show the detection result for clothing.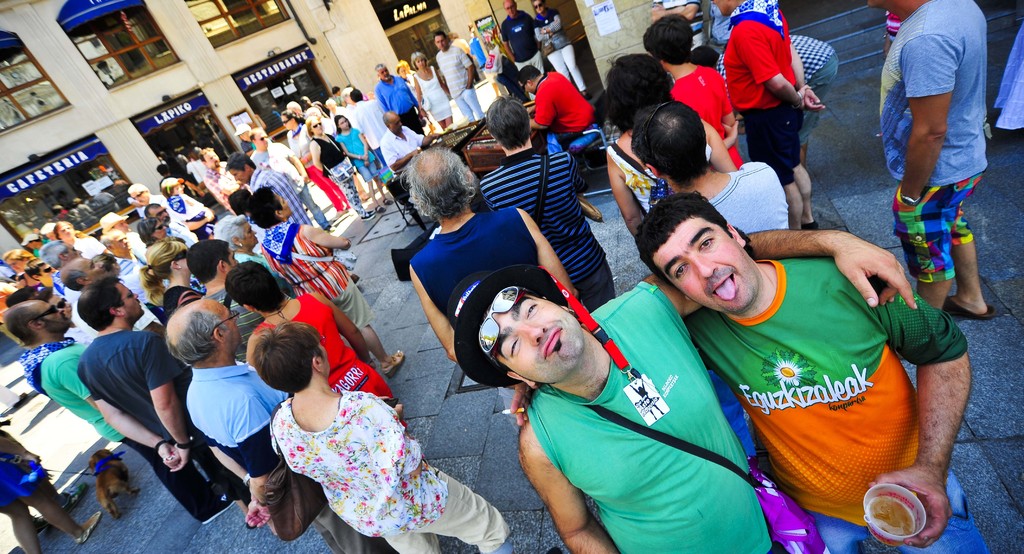
left=380, top=126, right=424, bottom=170.
